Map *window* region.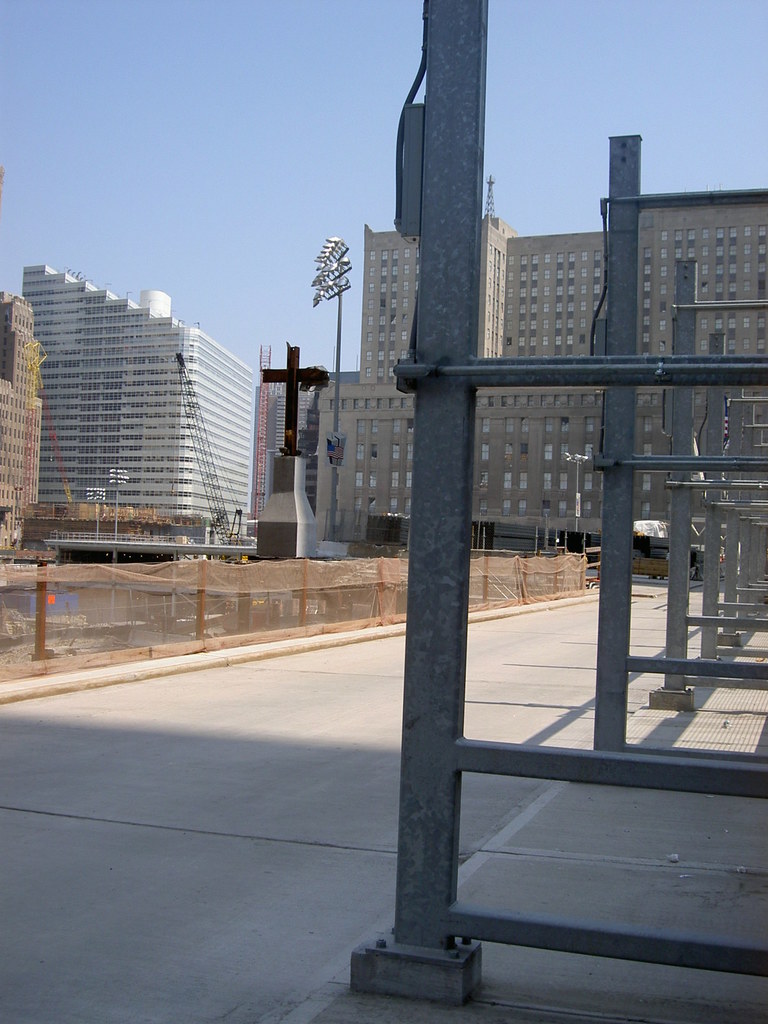
Mapped to <box>728,225,737,240</box>.
